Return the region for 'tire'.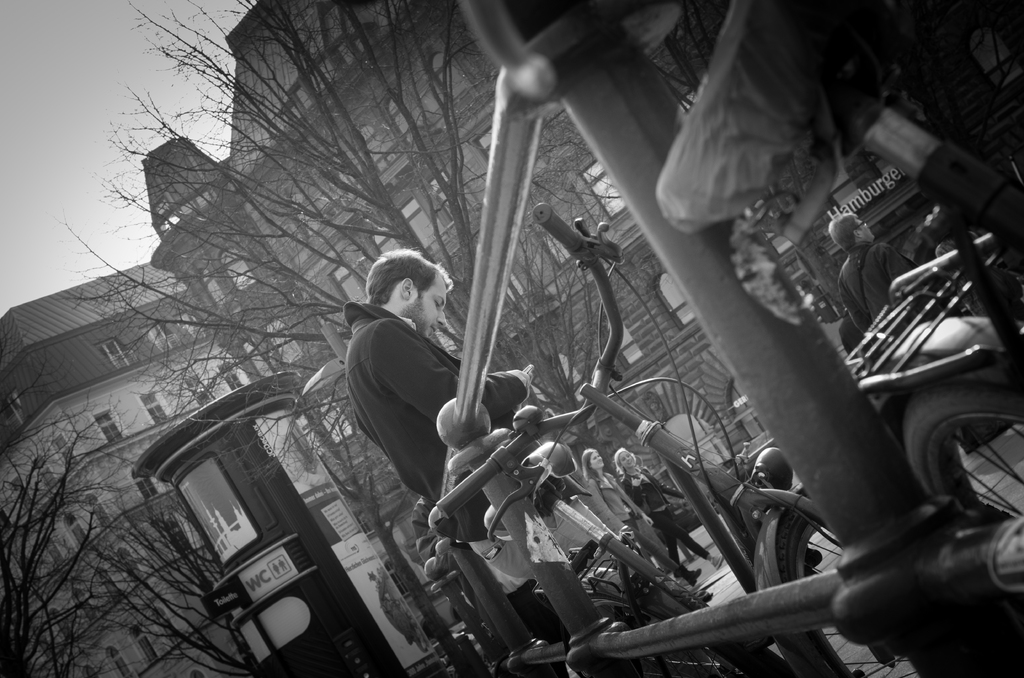
bbox=(767, 489, 922, 677).
